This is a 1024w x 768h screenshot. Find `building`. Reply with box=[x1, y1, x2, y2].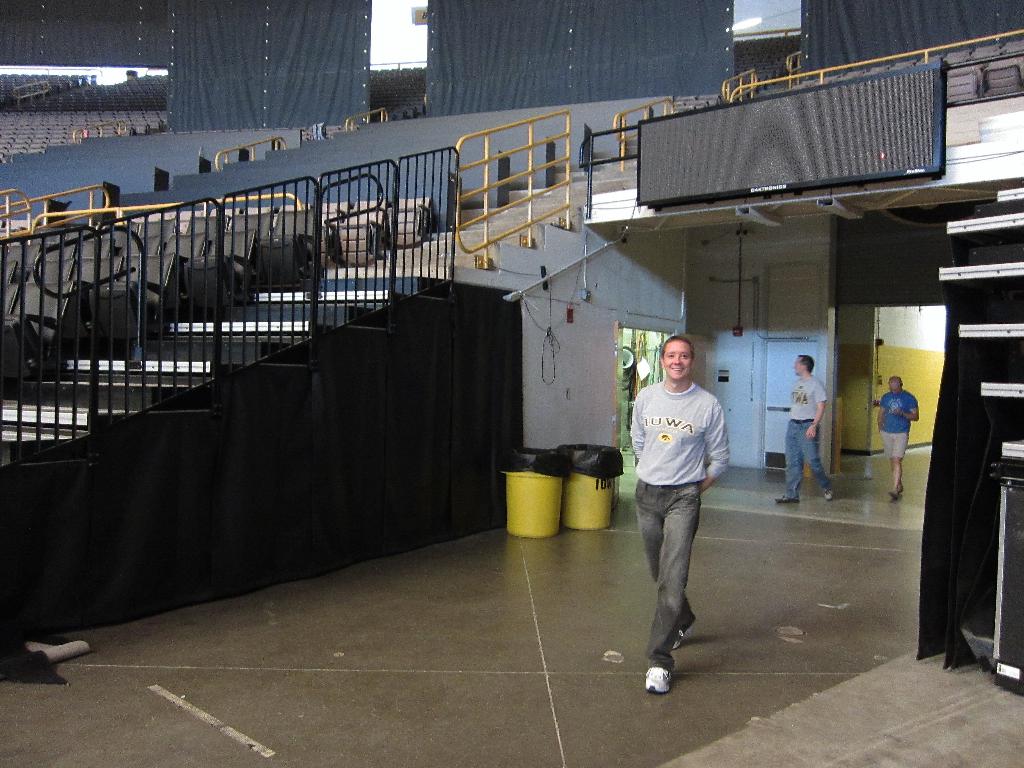
box=[0, 0, 1021, 767].
